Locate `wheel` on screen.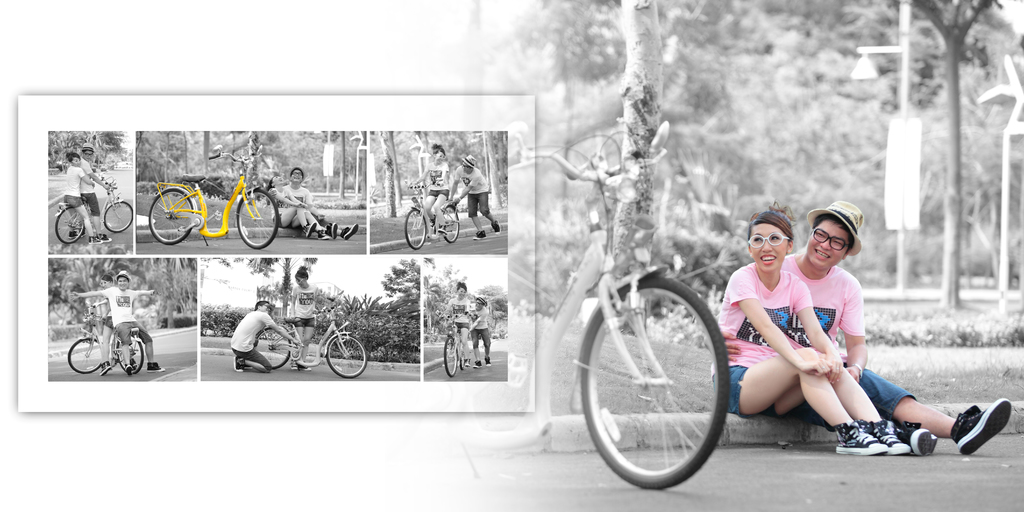
On screen at x1=460, y1=339, x2=465, y2=369.
